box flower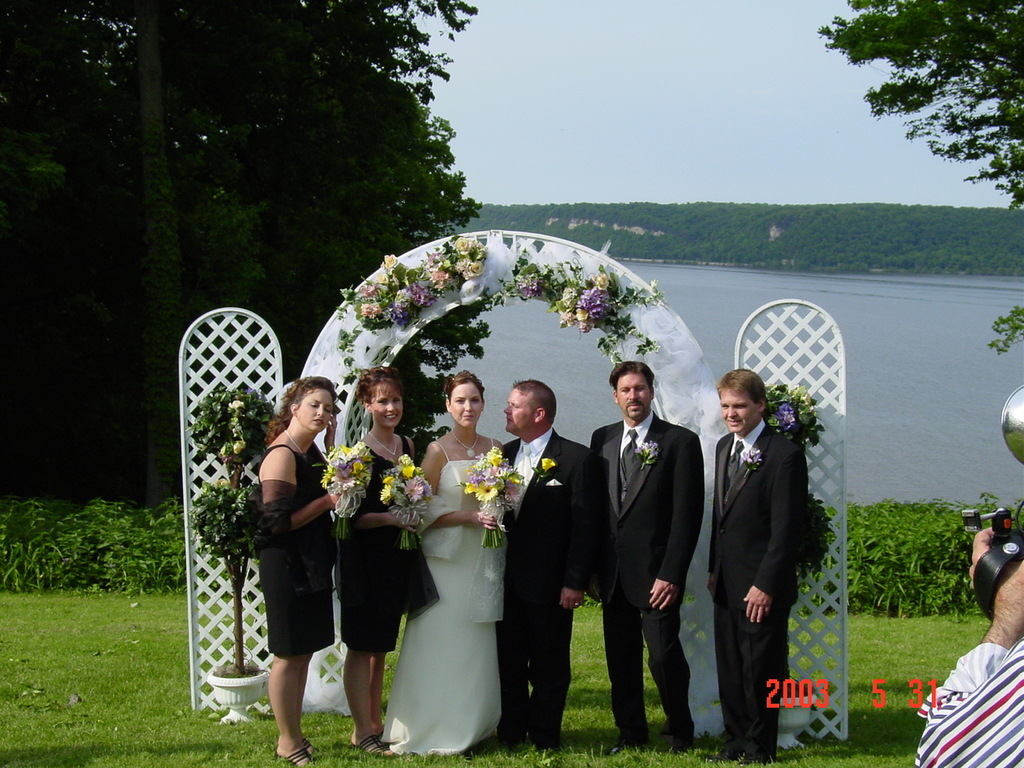
[left=739, top=445, right=761, bottom=466]
